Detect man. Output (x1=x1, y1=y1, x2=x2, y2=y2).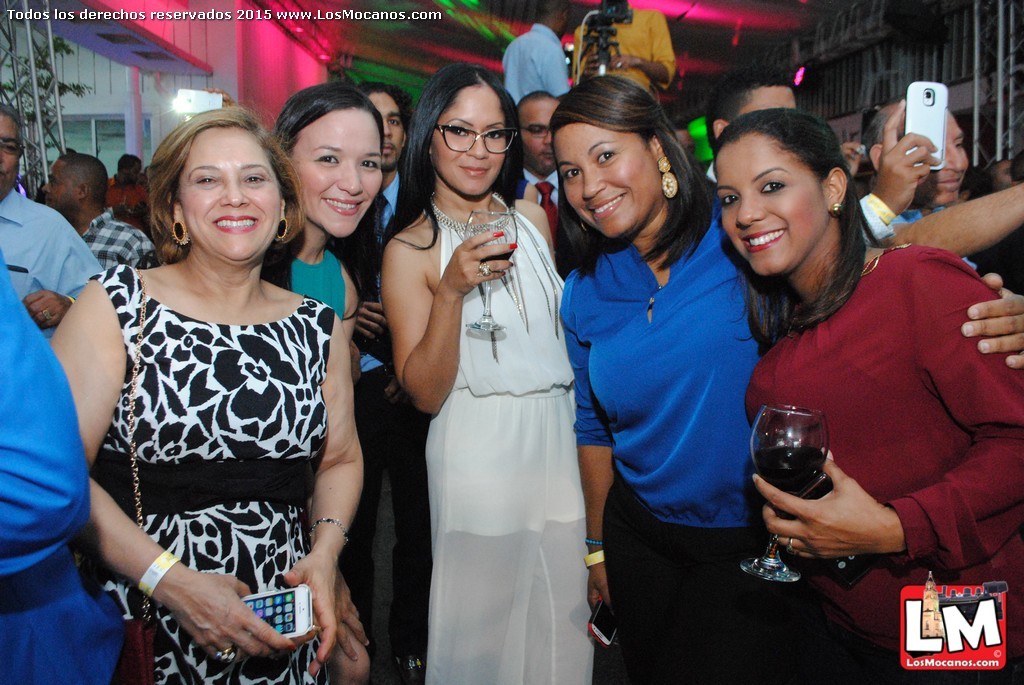
(x1=500, y1=0, x2=572, y2=107).
